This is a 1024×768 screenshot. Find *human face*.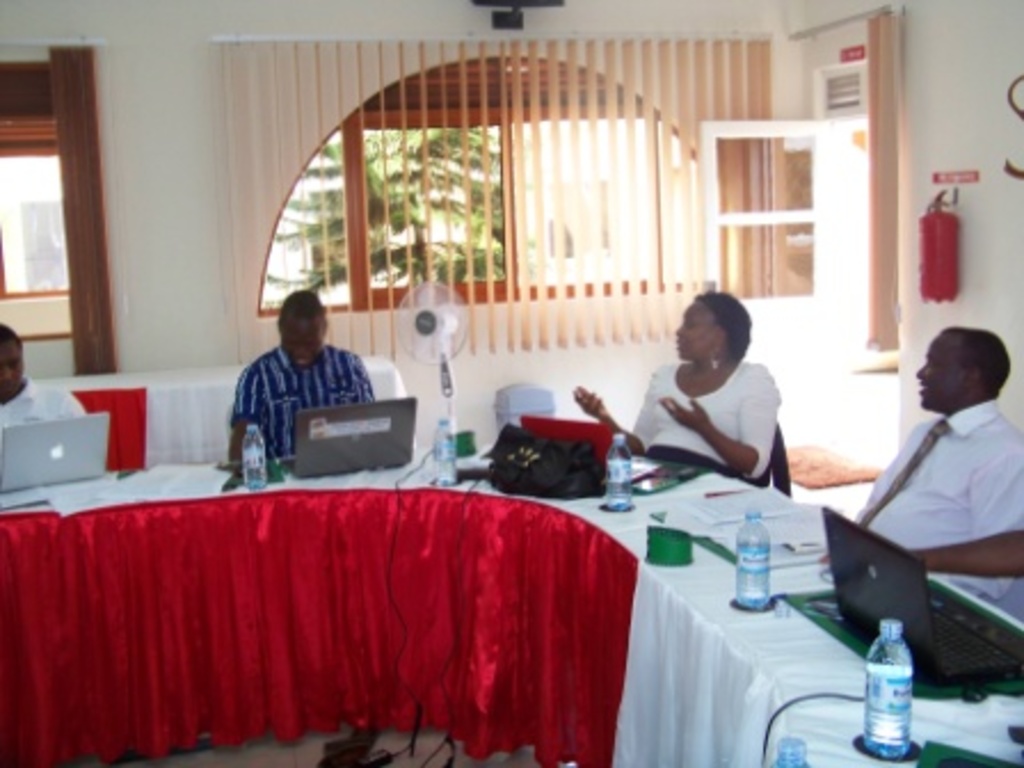
Bounding box: 279:306:329:368.
